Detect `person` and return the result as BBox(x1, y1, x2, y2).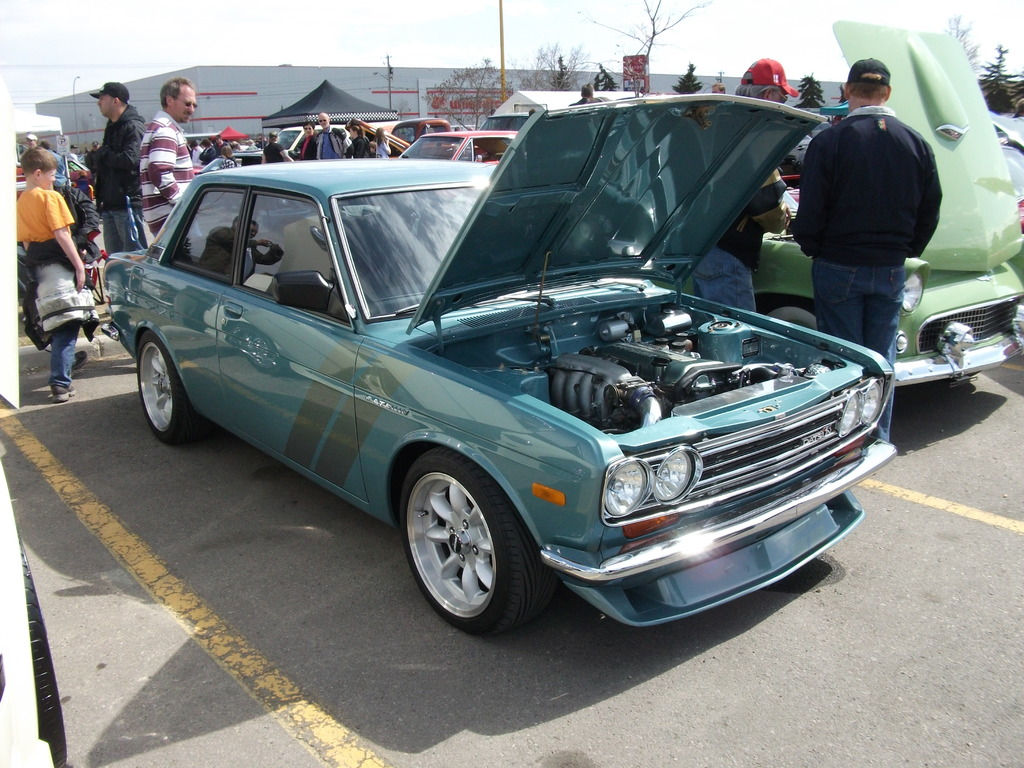
BBox(792, 58, 943, 440).
